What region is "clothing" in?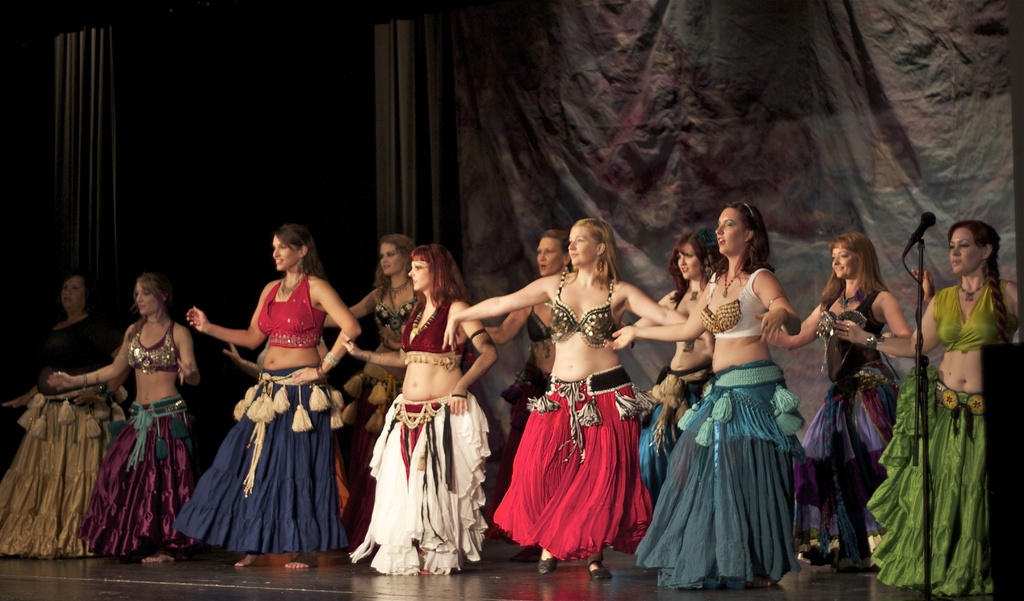
l=254, t=274, r=324, b=353.
